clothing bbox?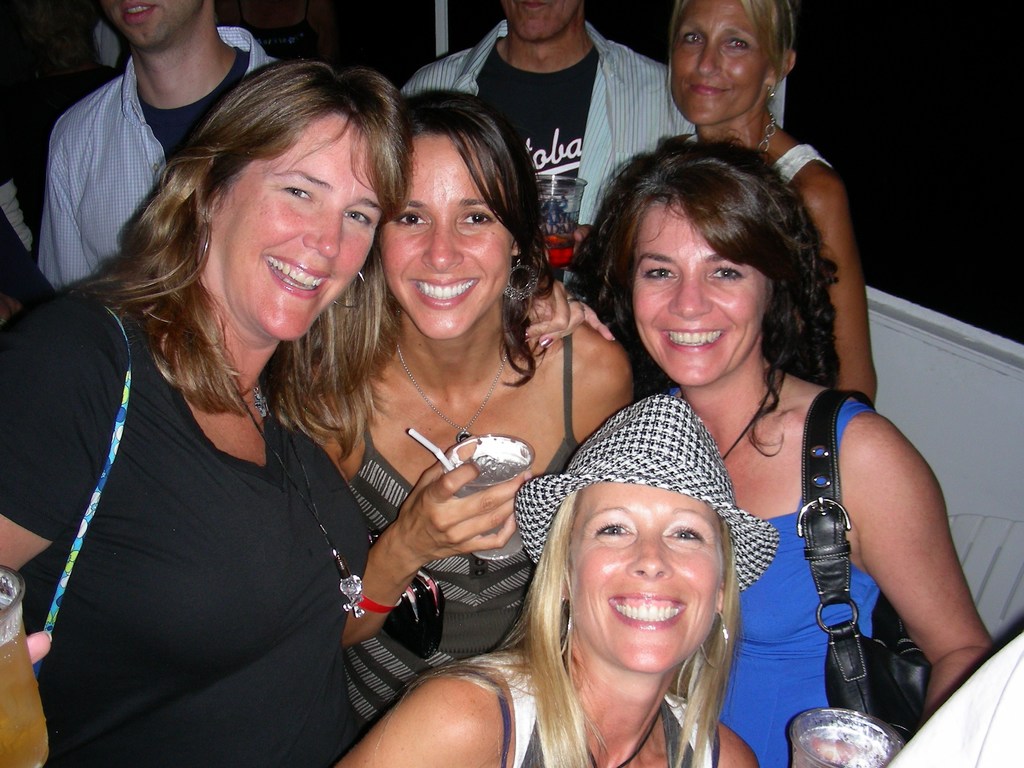
x1=394, y1=13, x2=707, y2=276
